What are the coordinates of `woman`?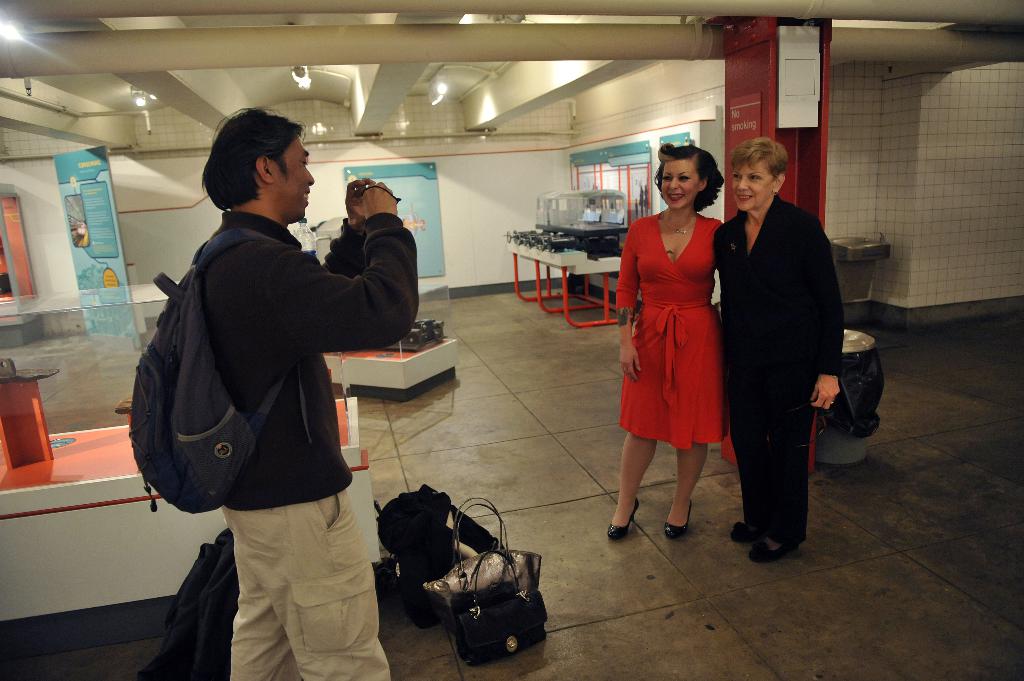
712 136 847 565.
